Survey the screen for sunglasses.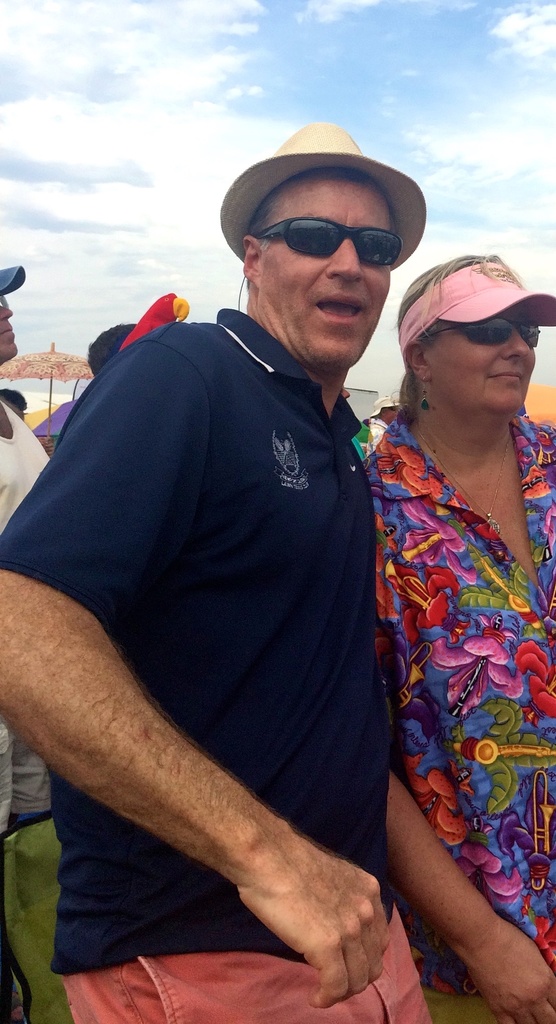
Survey found: <bbox>253, 216, 402, 259</bbox>.
